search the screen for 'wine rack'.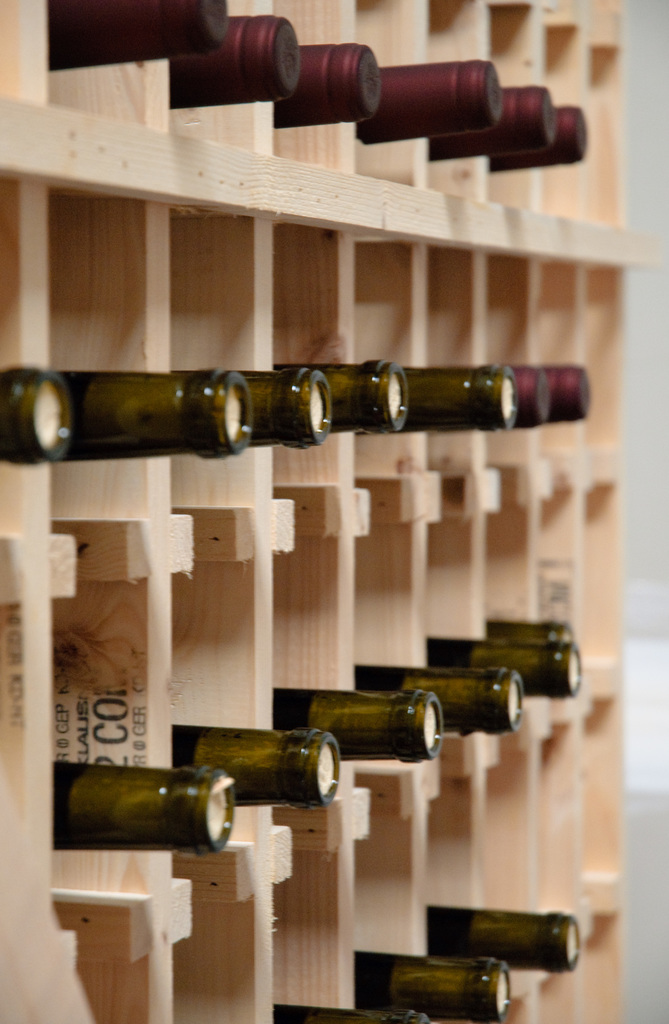
Found at l=0, t=0, r=657, b=1023.
